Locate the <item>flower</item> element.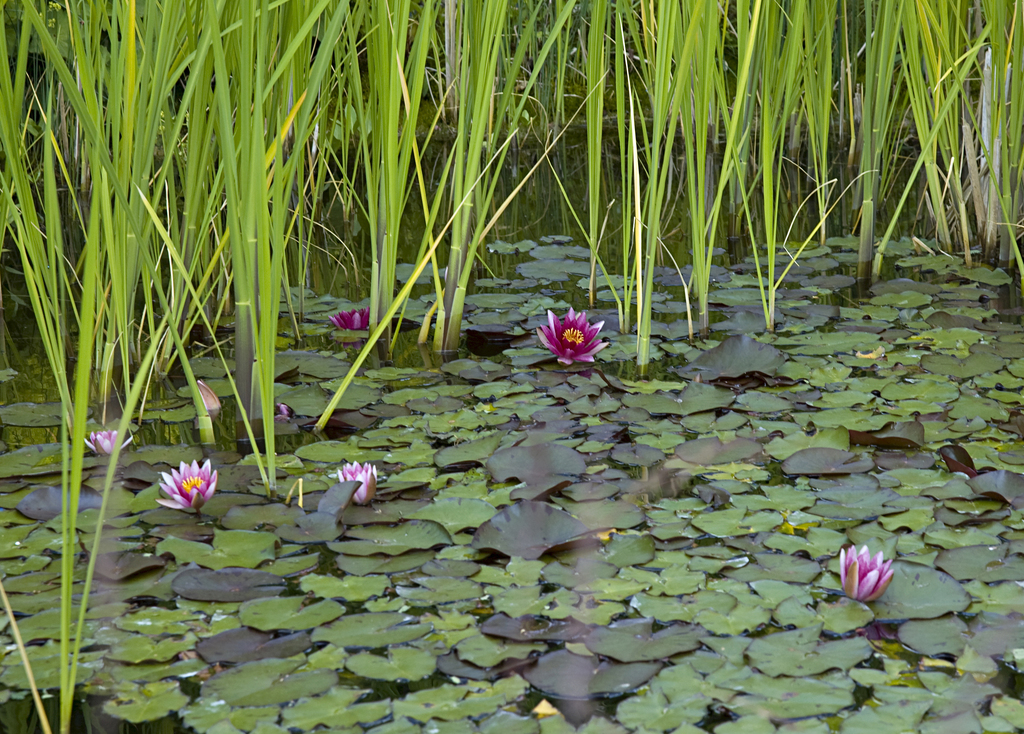
Element bbox: box=[157, 453, 219, 516].
